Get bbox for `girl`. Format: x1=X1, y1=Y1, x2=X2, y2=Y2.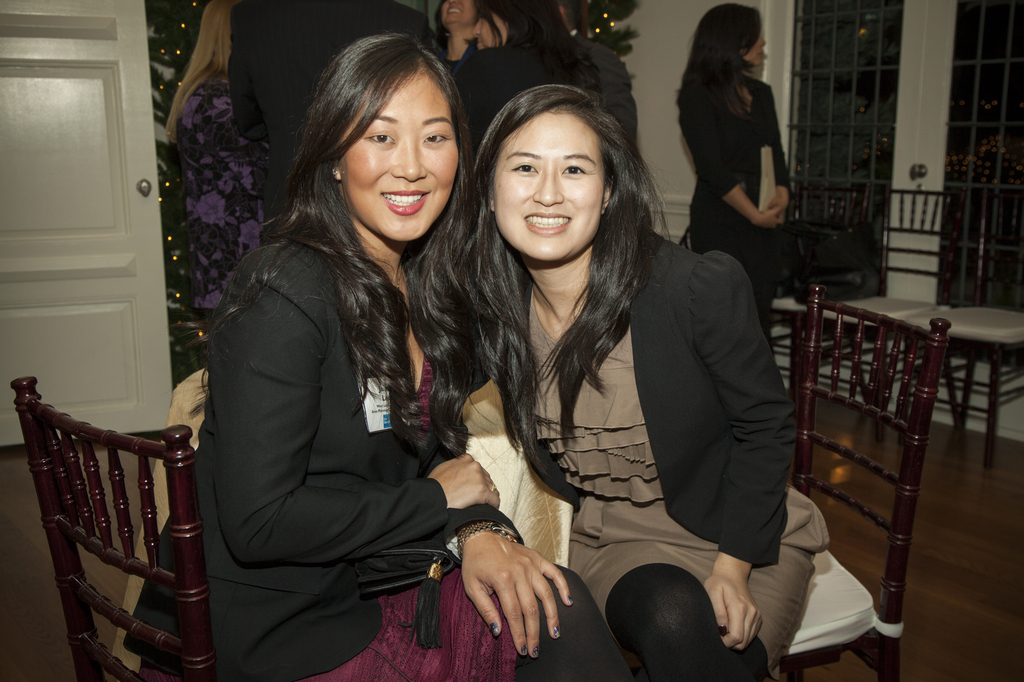
x1=452, y1=0, x2=640, y2=151.
